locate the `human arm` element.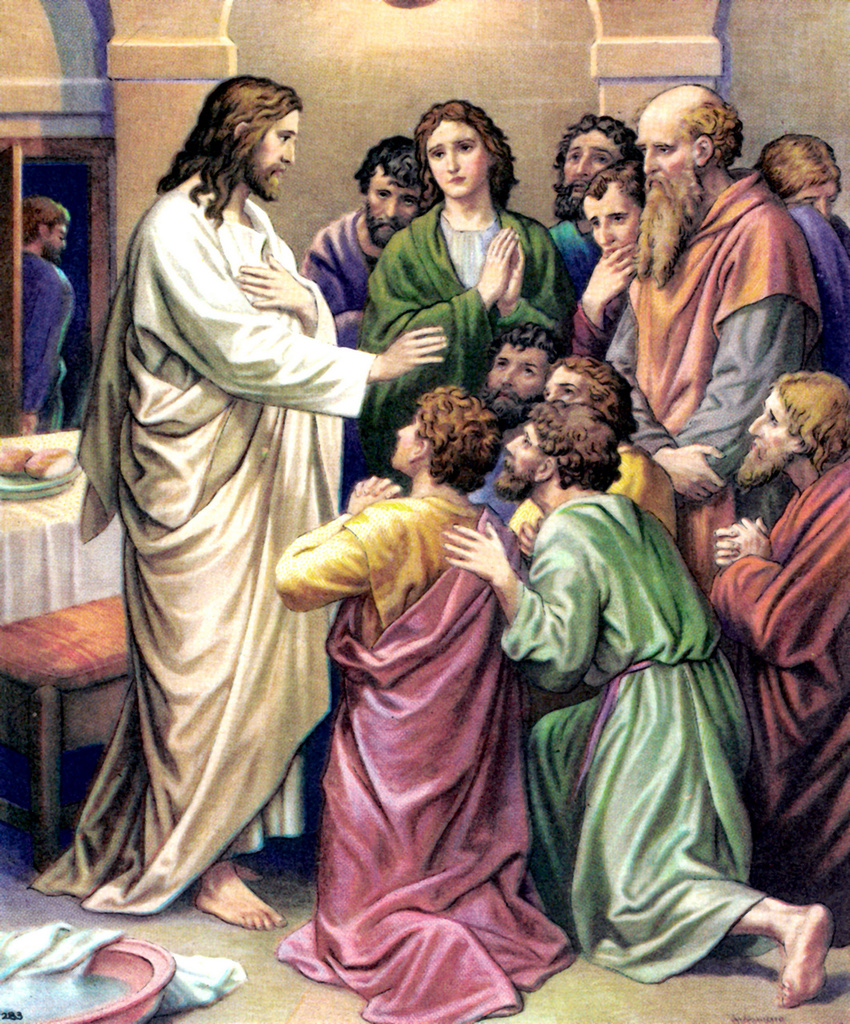
Element bbox: <box>435,518,600,689</box>.
